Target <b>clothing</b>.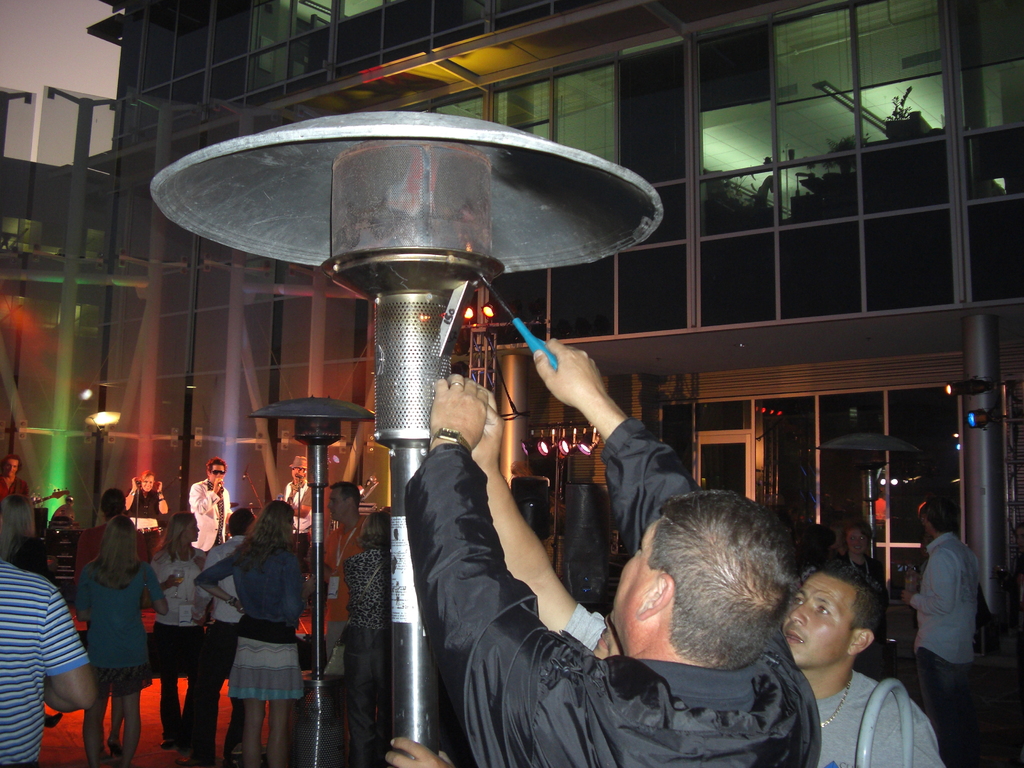
Target region: x1=3, y1=472, x2=30, y2=504.
